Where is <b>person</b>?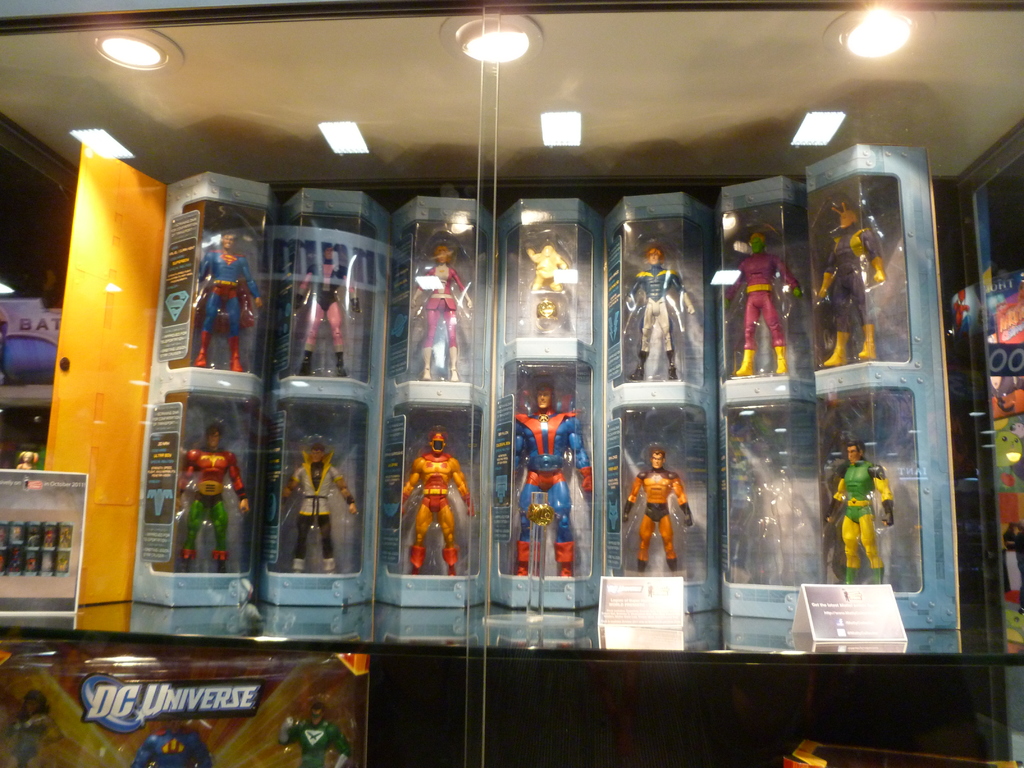
[823,440,892,585].
